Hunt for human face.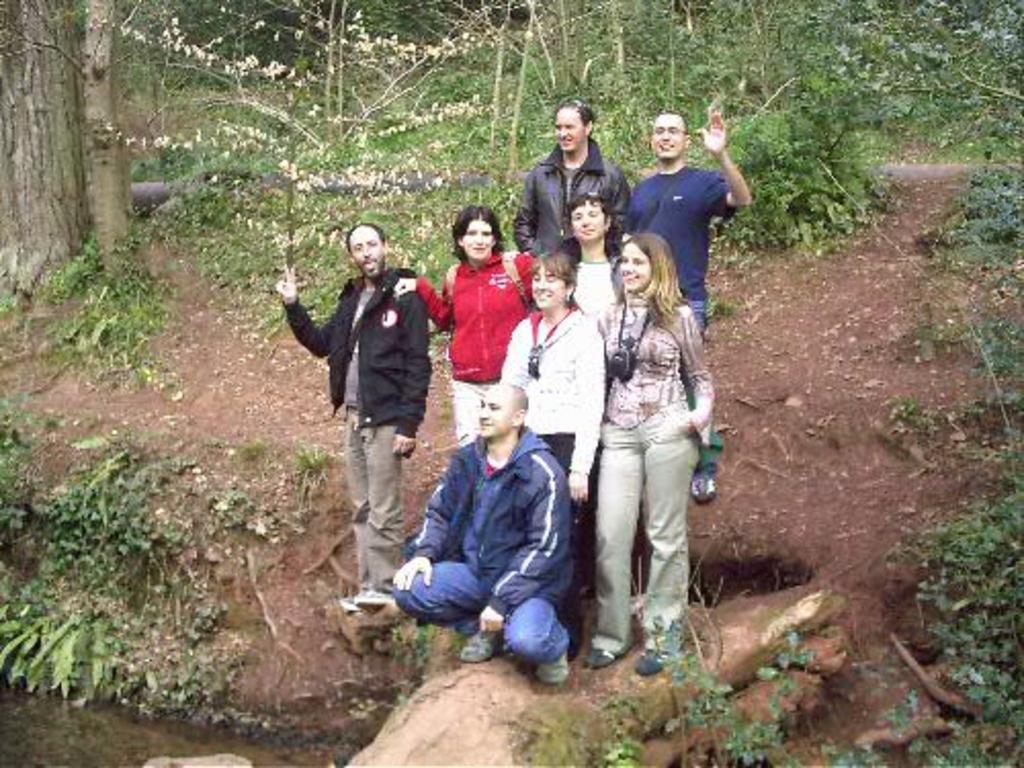
Hunted down at <bbox>618, 238, 649, 293</bbox>.
